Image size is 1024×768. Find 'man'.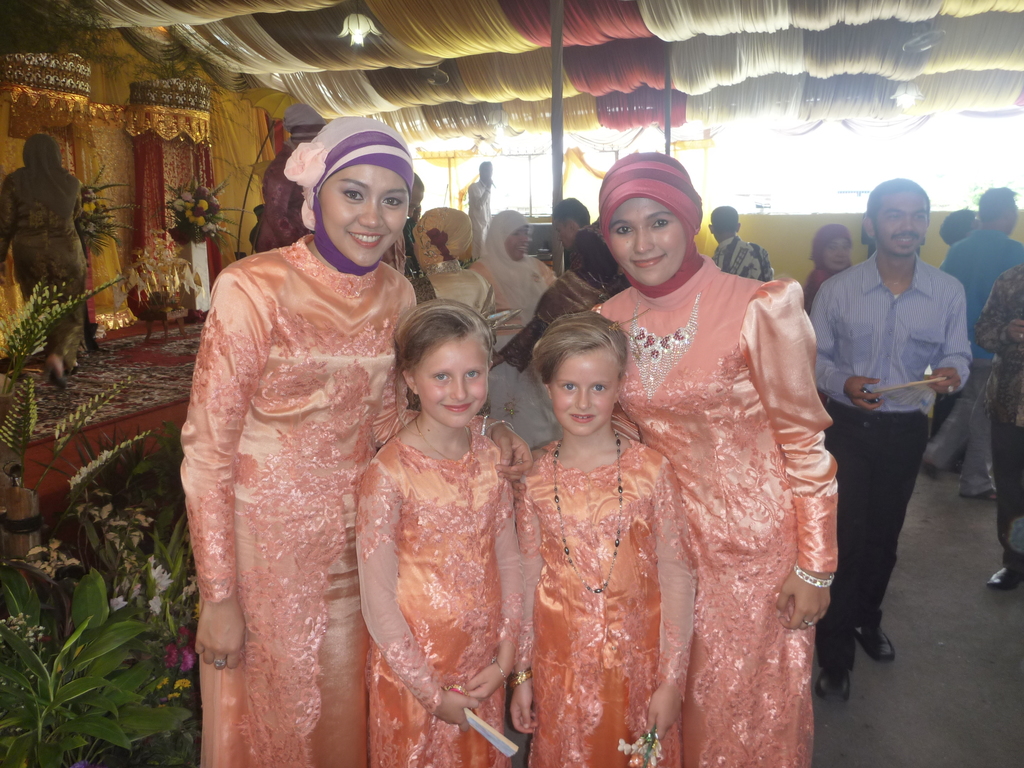
bbox=[467, 160, 492, 260].
